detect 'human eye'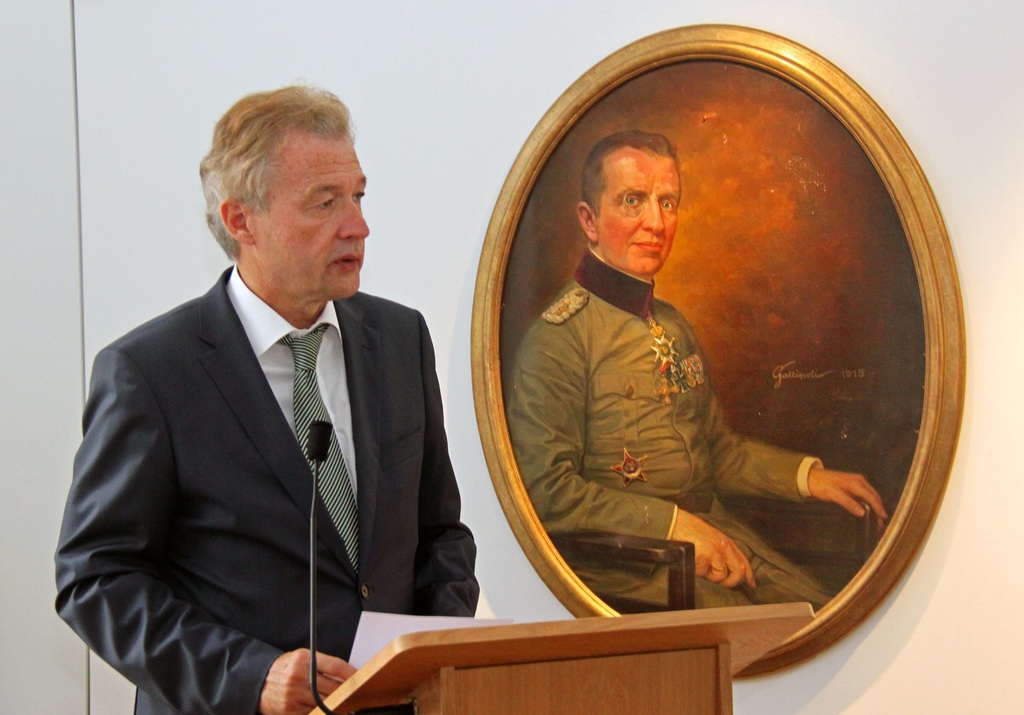
bbox(656, 198, 676, 213)
